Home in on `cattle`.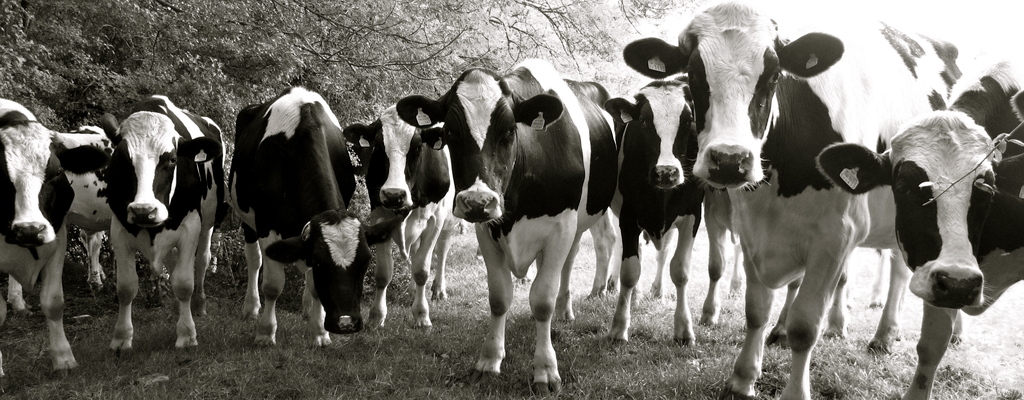
Homed in at bbox=(99, 90, 227, 352).
